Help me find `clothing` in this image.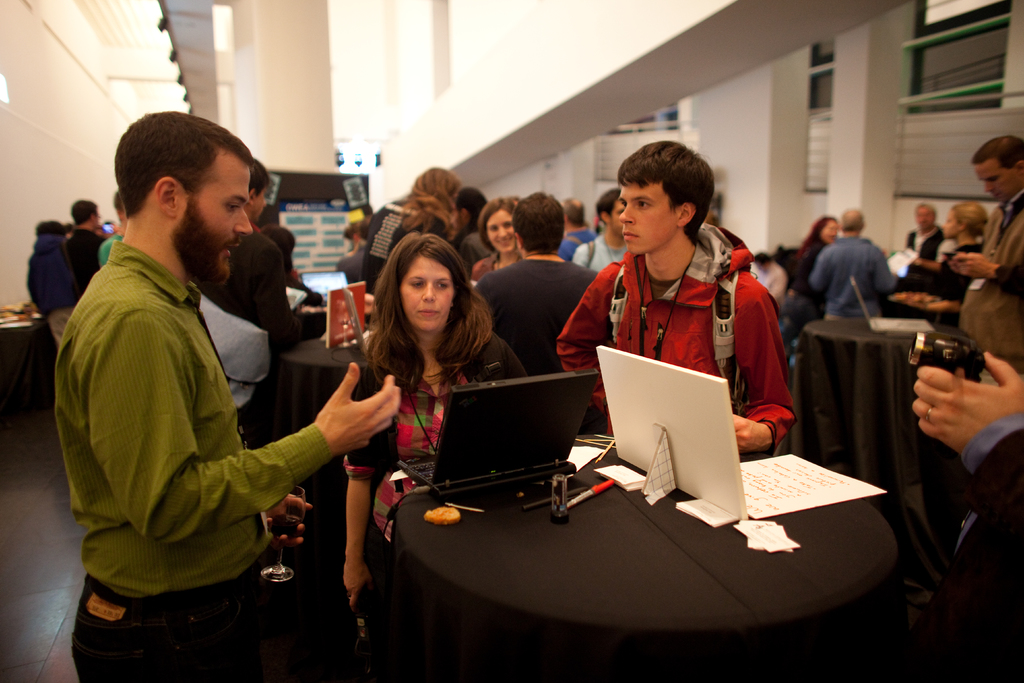
Found it: <bbox>557, 219, 787, 458</bbox>.
